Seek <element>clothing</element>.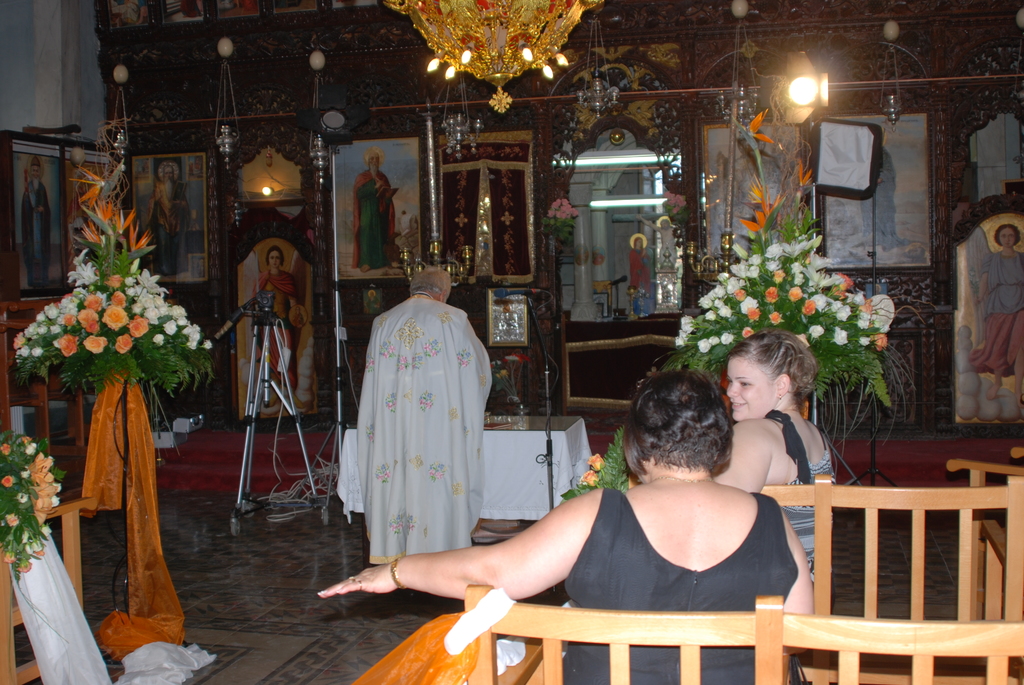
<box>332,274,509,583</box>.
